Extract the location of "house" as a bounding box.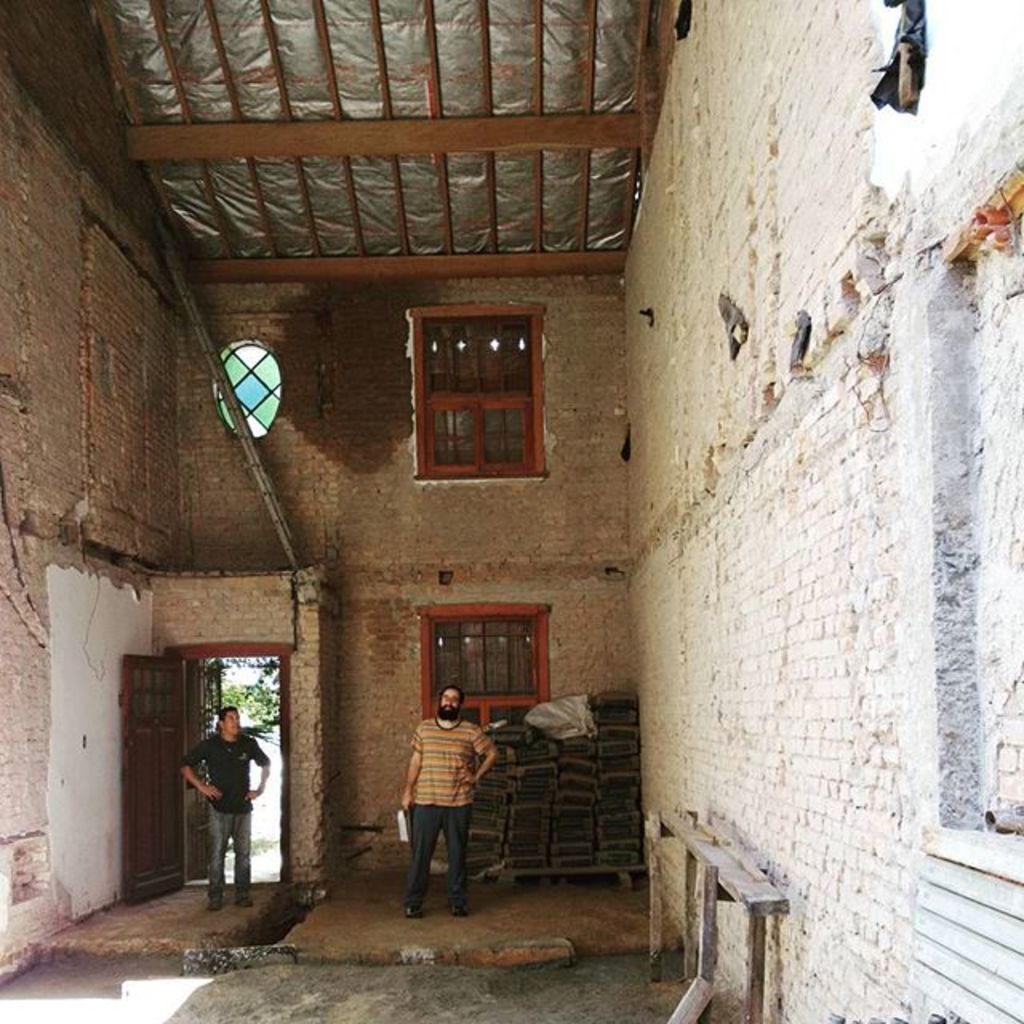
(0, 0, 1022, 1022).
